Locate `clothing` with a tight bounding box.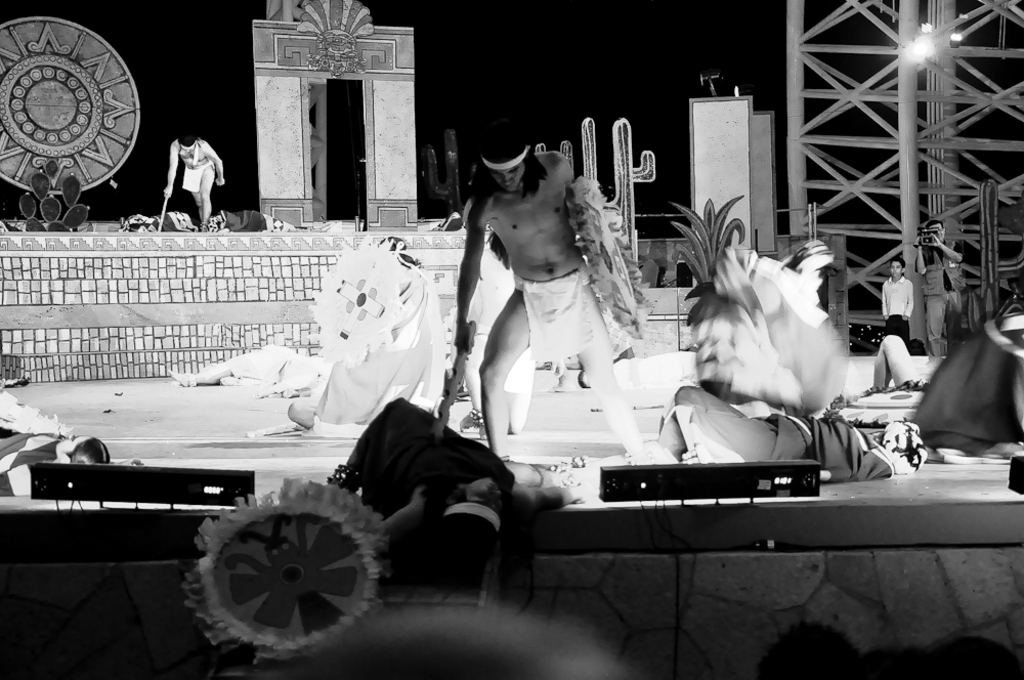
x1=883 y1=275 x2=912 y2=354.
